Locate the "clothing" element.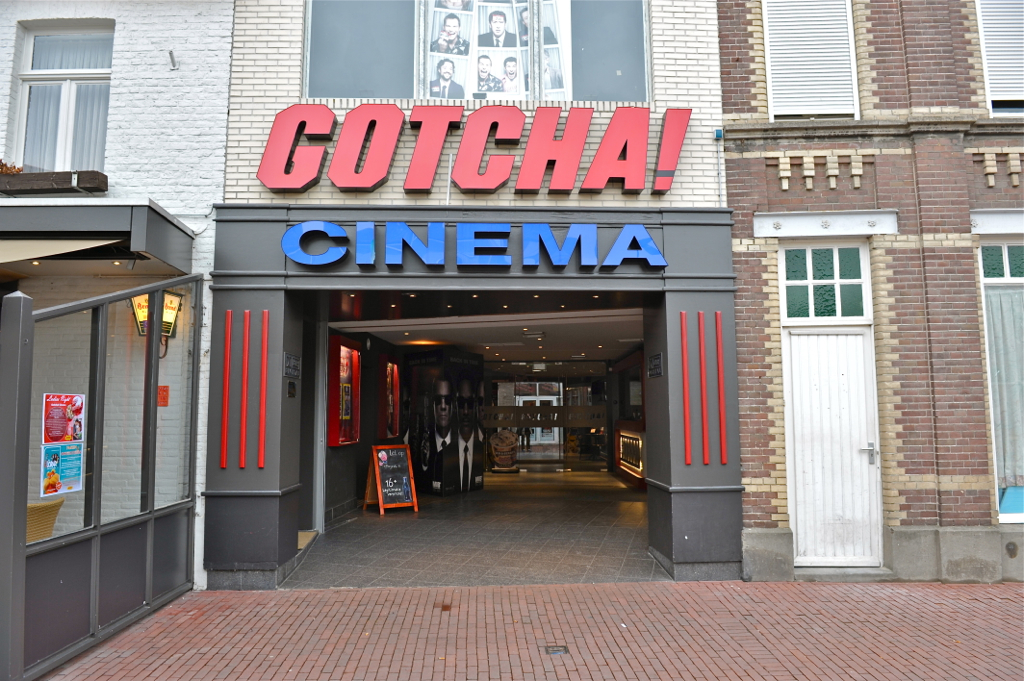
Element bbox: select_region(479, 29, 517, 48).
